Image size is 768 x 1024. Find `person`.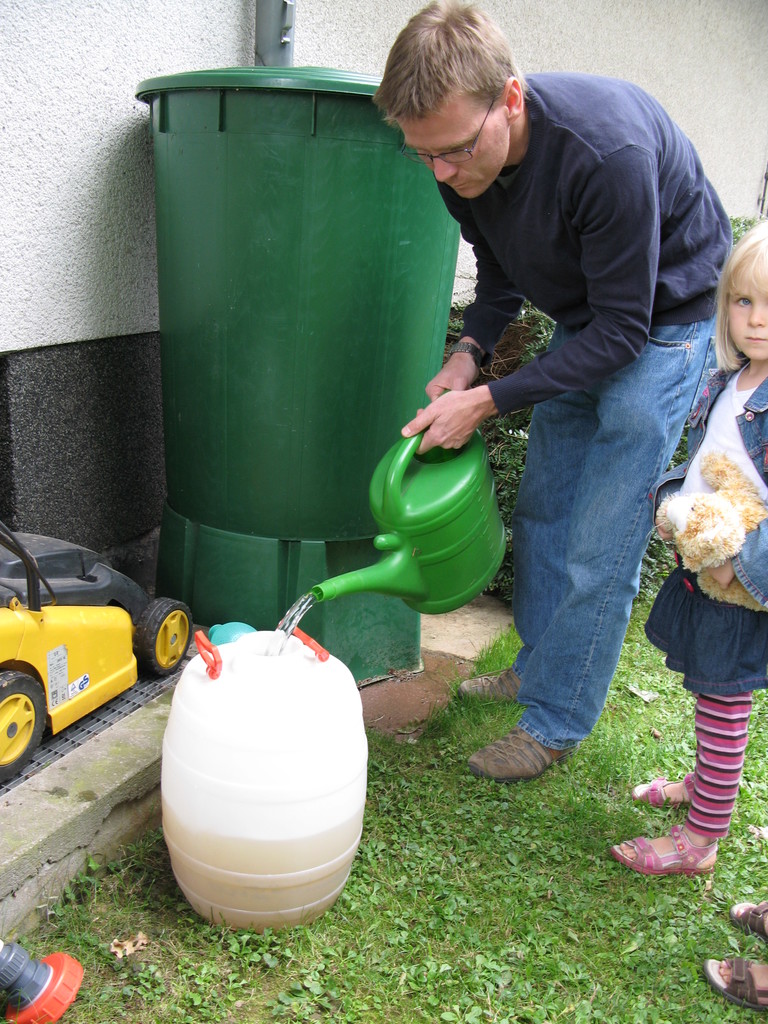
l=375, t=0, r=732, b=783.
